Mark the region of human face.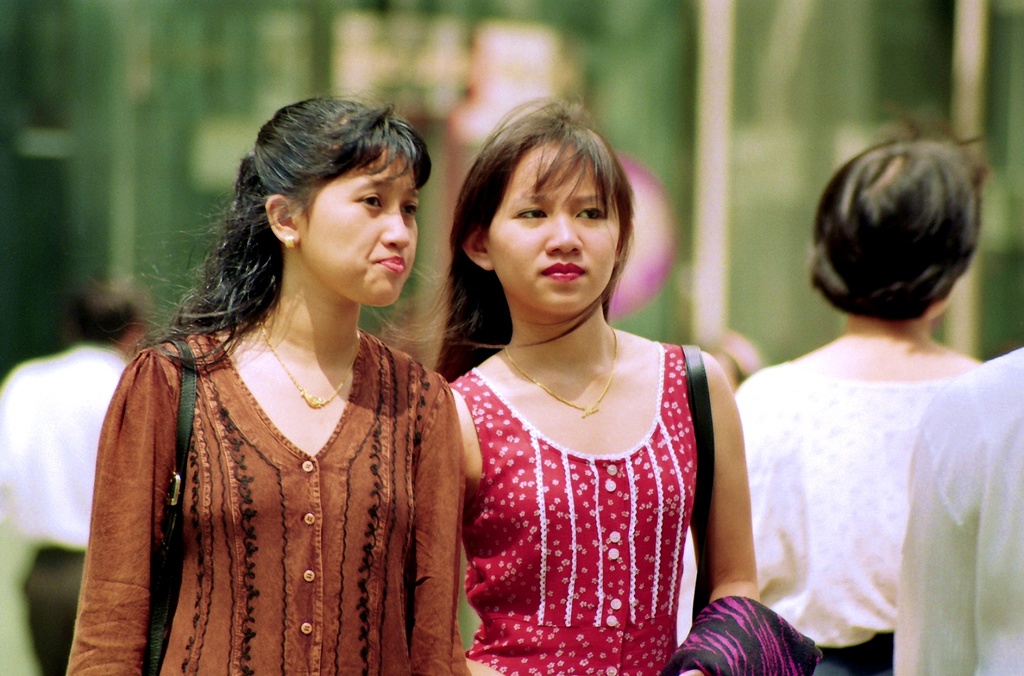
Region: bbox(488, 141, 626, 318).
